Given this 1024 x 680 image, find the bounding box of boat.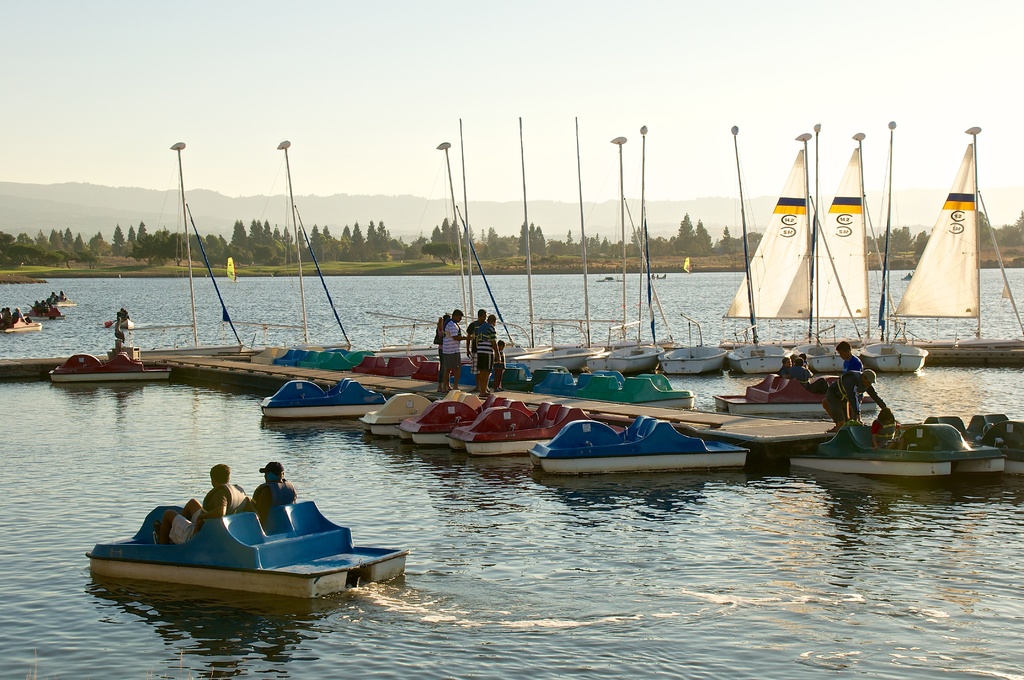
{"left": 259, "top": 376, "right": 388, "bottom": 418}.
